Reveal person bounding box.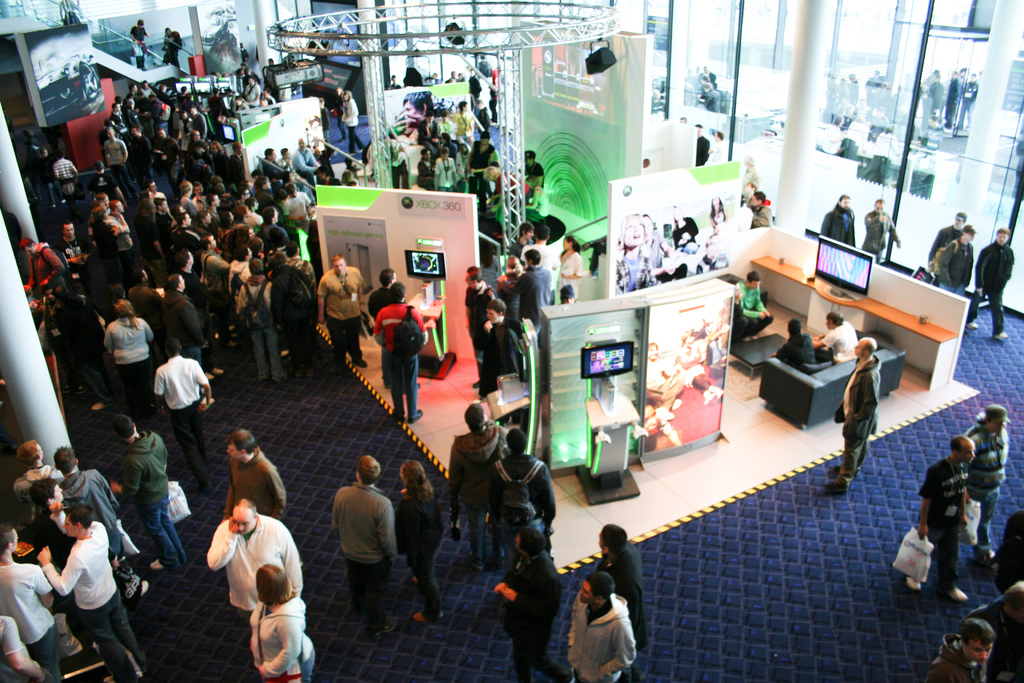
Revealed: crop(746, 179, 757, 211).
